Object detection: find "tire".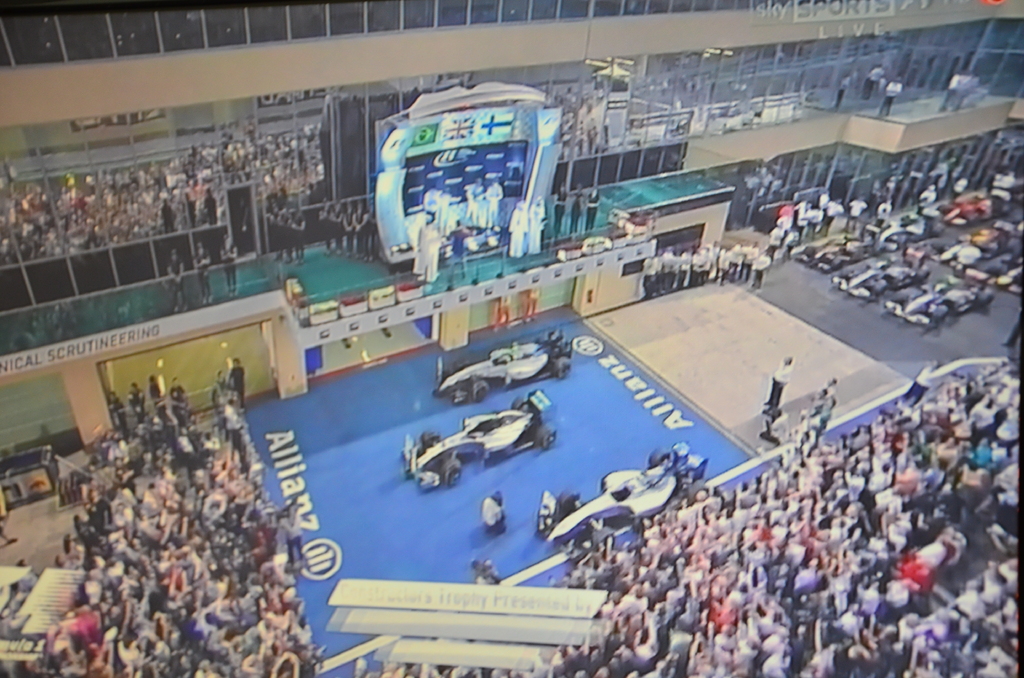
box(542, 424, 552, 449).
